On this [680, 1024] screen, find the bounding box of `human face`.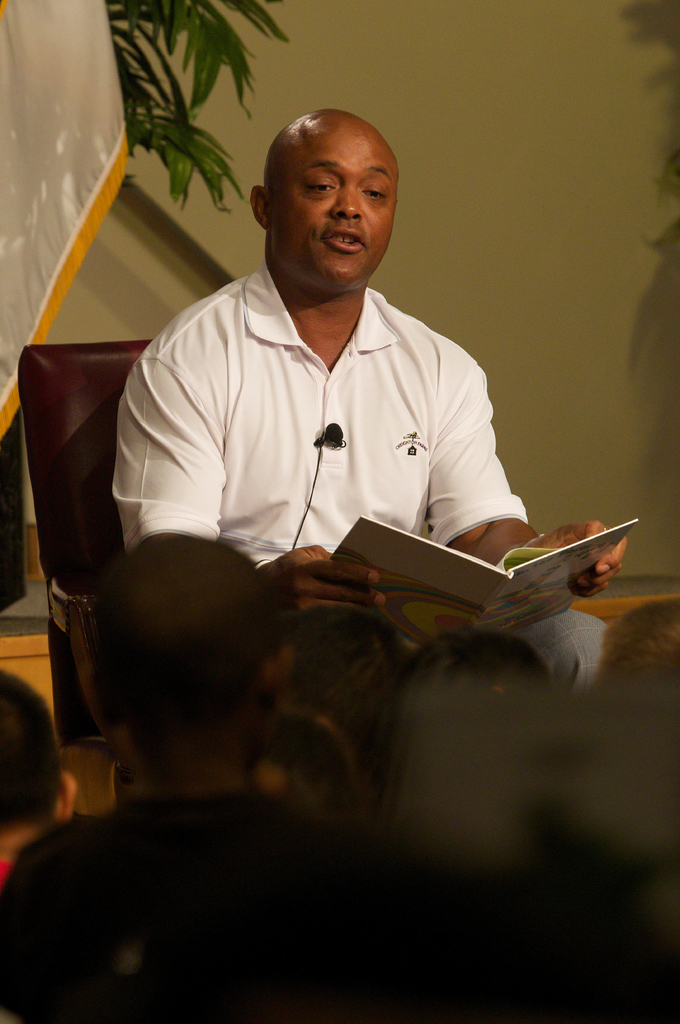
Bounding box: [267, 127, 403, 295].
